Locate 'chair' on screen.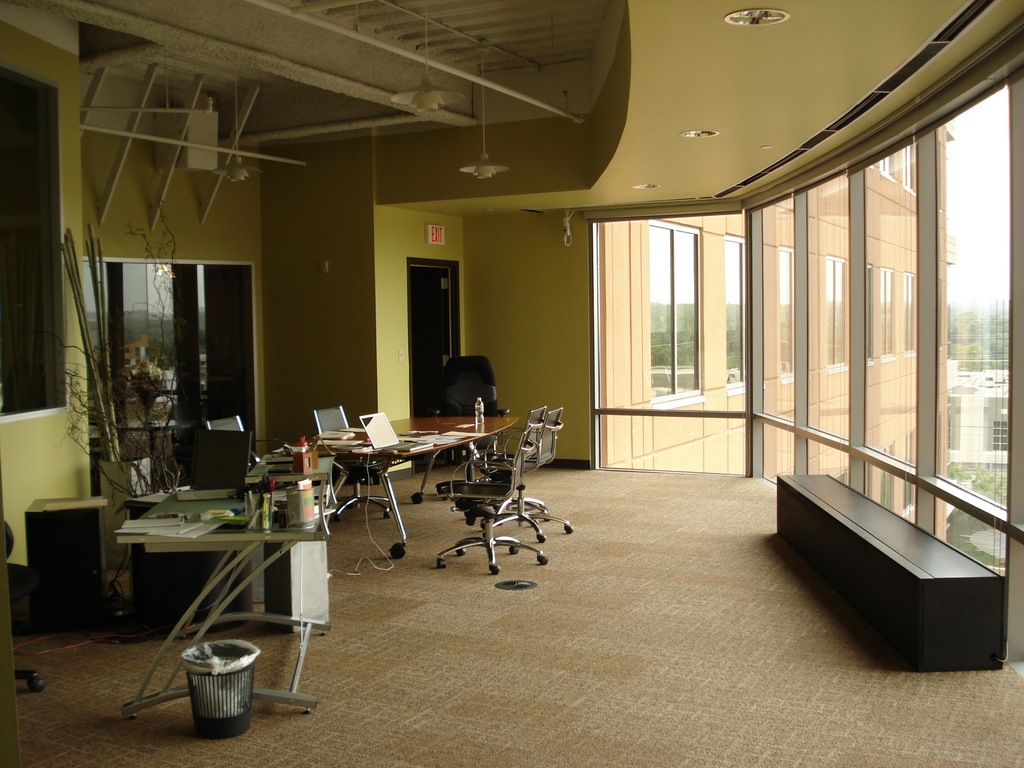
On screen at box(313, 401, 395, 526).
